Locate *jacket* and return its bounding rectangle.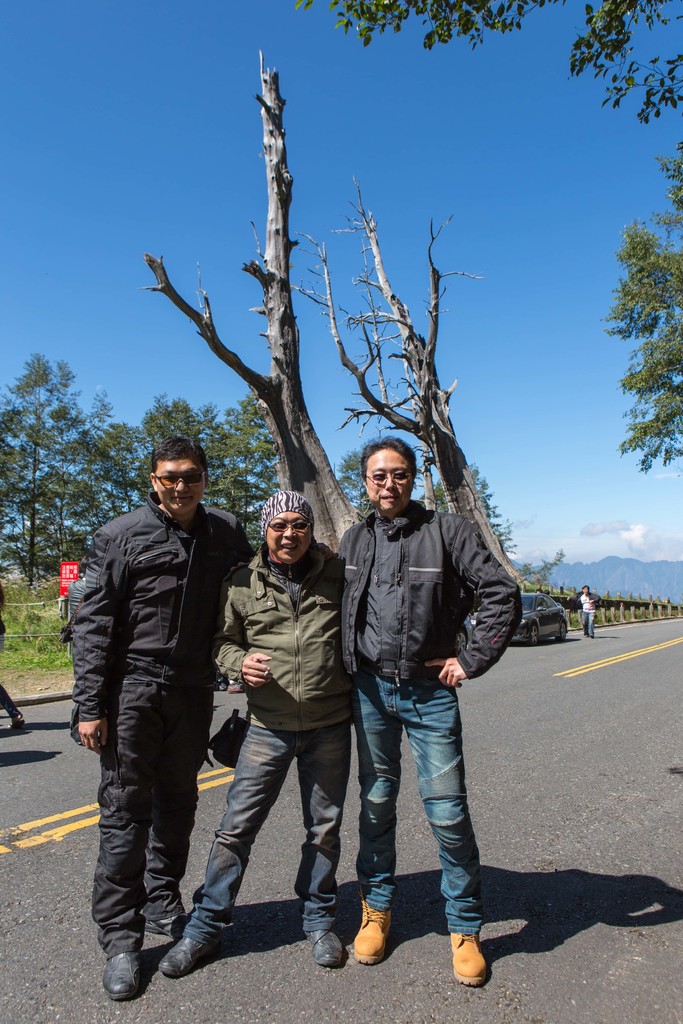
(x1=72, y1=491, x2=258, y2=724).
